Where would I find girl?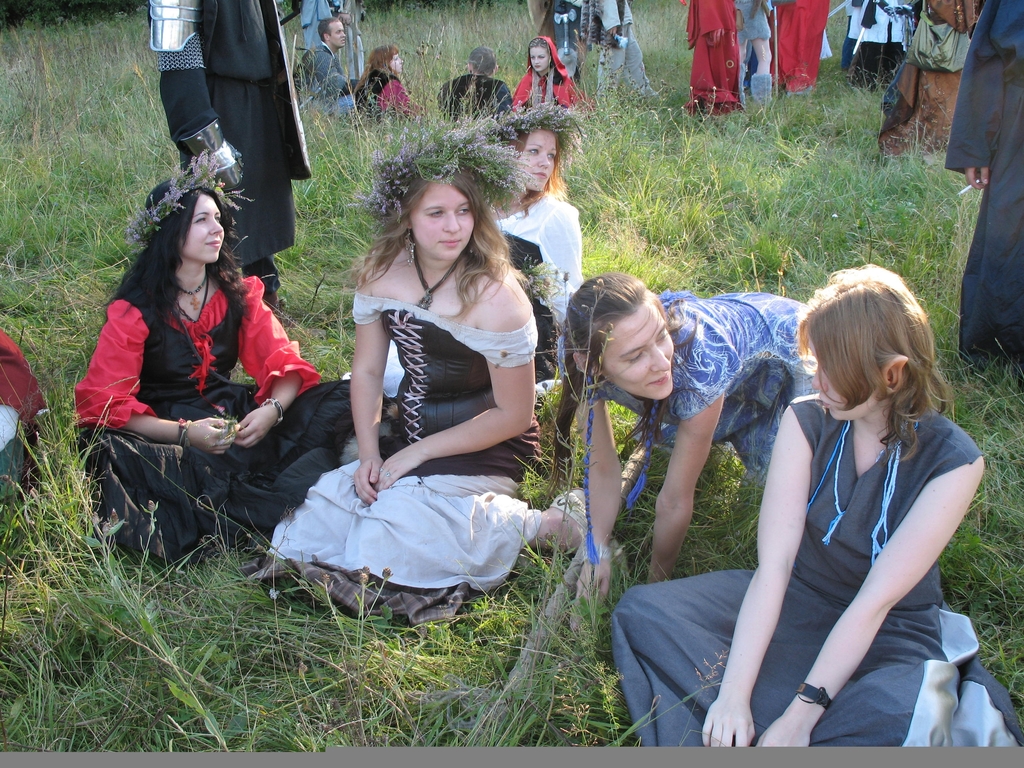
At (356,48,413,122).
